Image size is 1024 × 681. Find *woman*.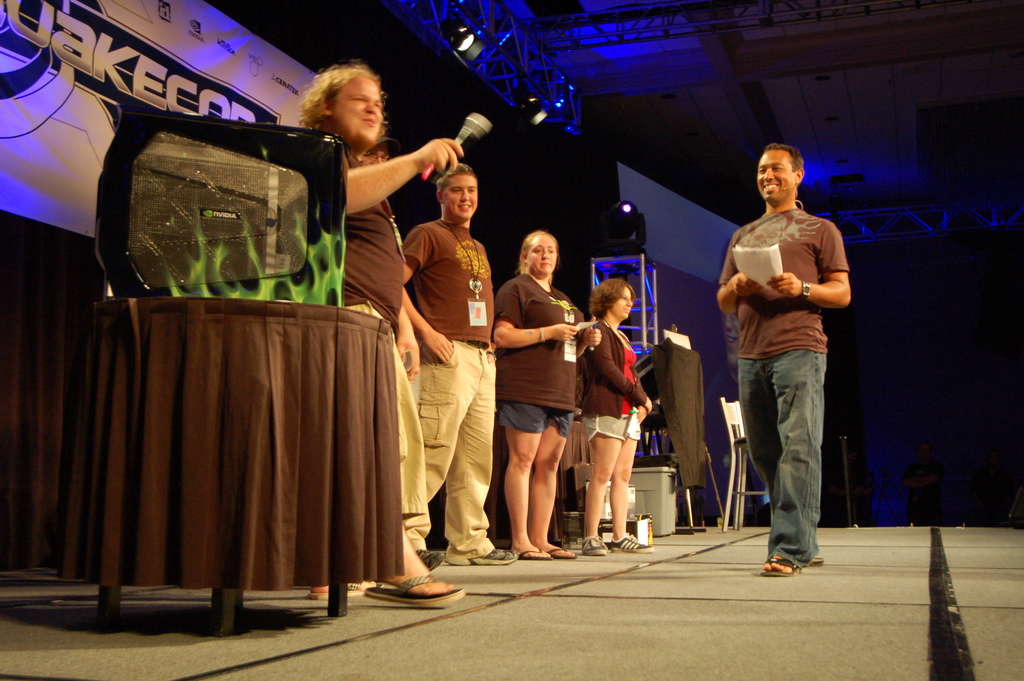
<bbox>294, 55, 463, 619</bbox>.
